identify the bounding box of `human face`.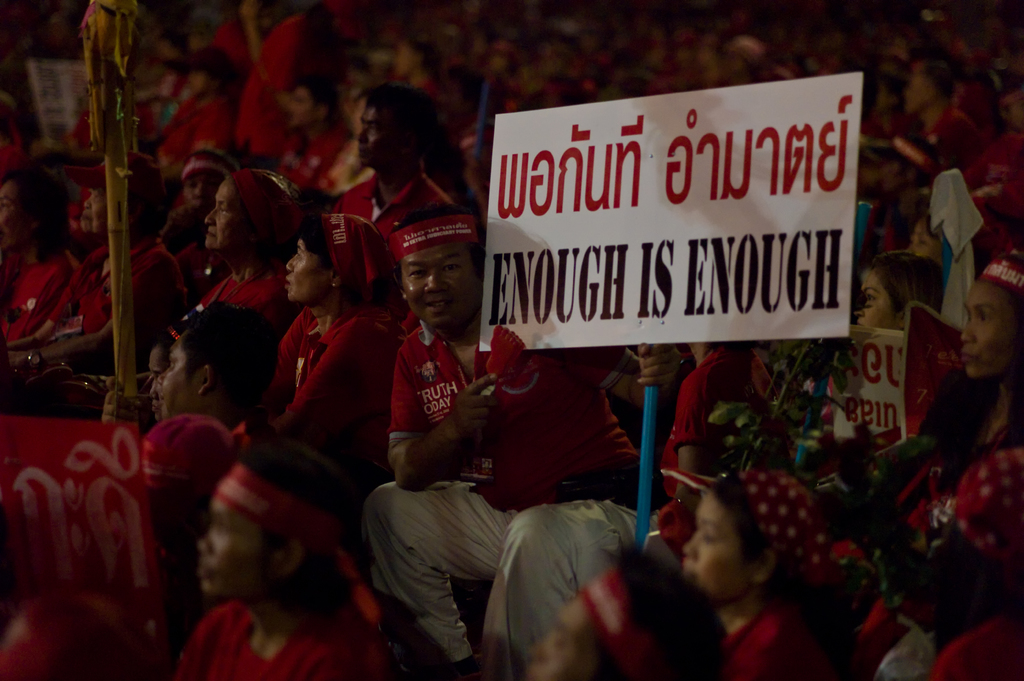
{"x1": 852, "y1": 269, "x2": 899, "y2": 330}.
